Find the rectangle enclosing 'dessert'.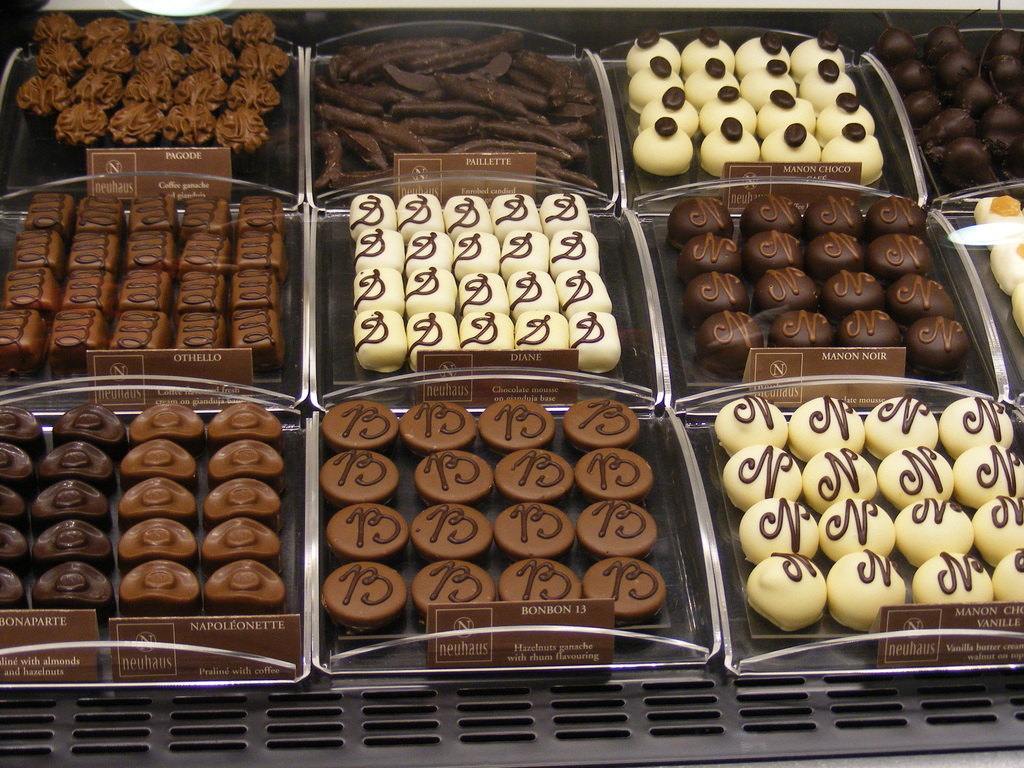
pyautogui.locateOnScreen(417, 454, 477, 488).
